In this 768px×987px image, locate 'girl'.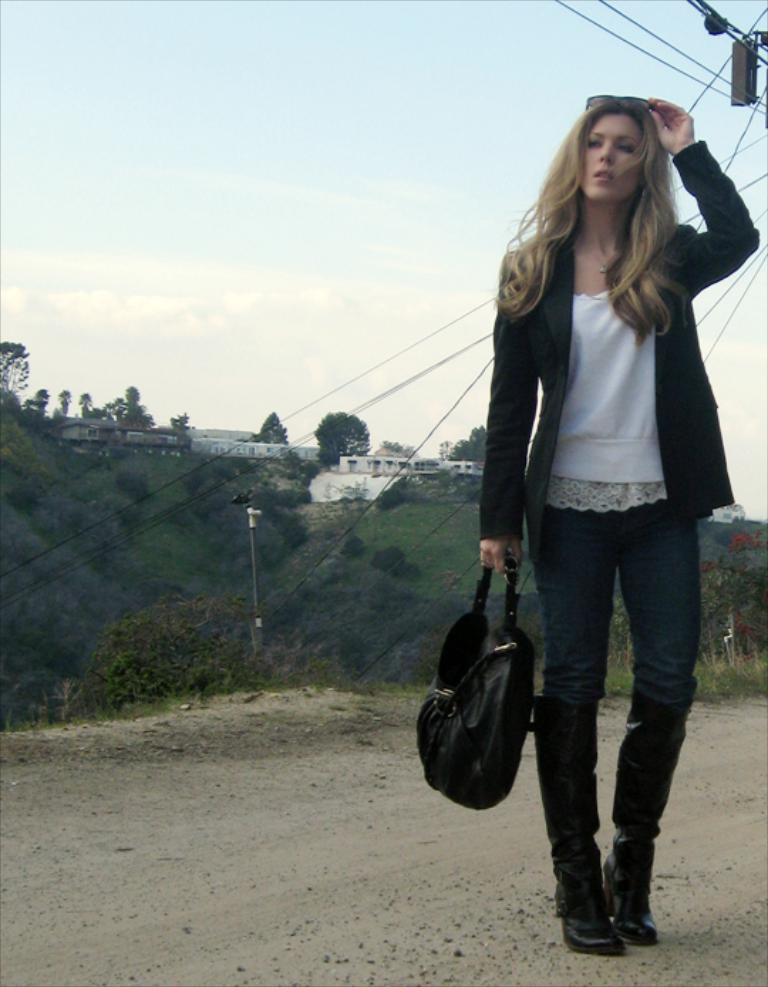
Bounding box: bbox=(481, 94, 767, 954).
